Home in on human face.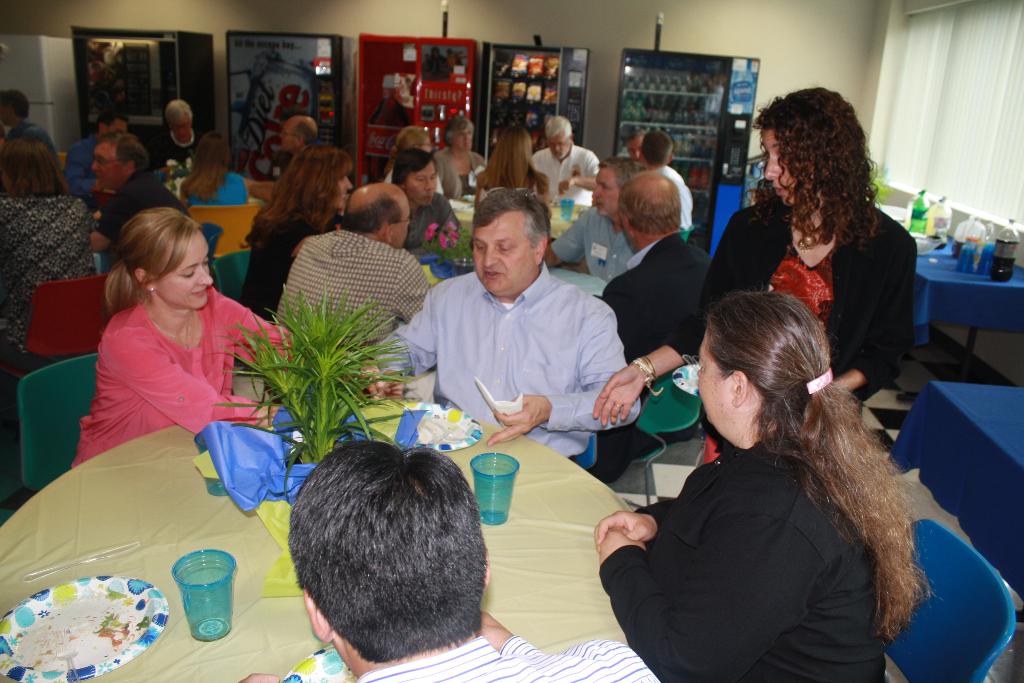
Homed in at detection(470, 215, 538, 297).
